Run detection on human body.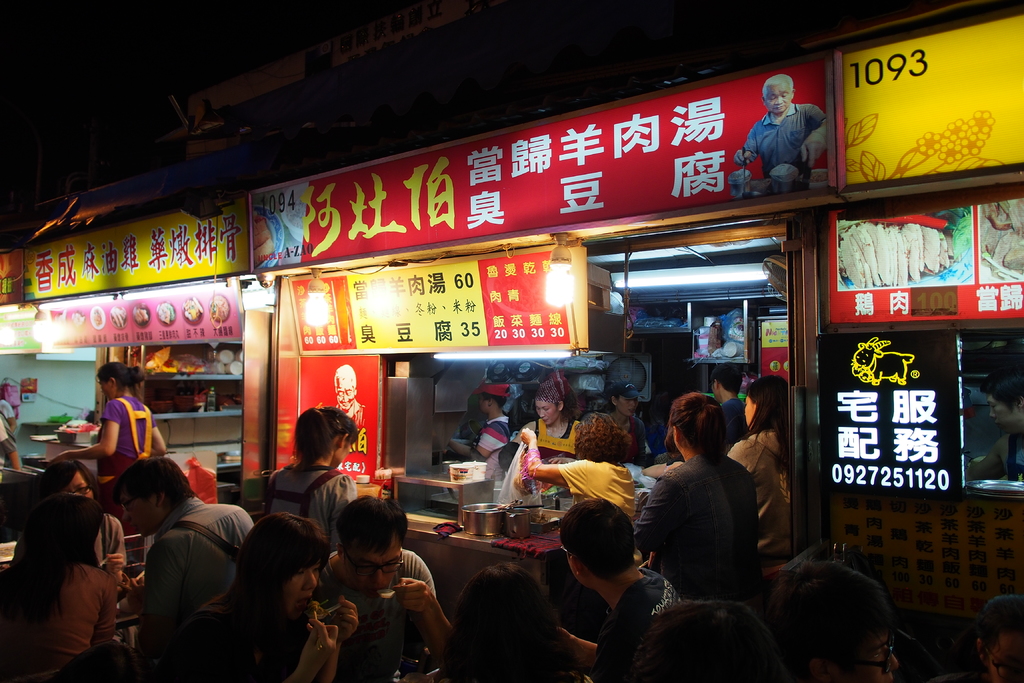
Result: 134/457/240/673.
